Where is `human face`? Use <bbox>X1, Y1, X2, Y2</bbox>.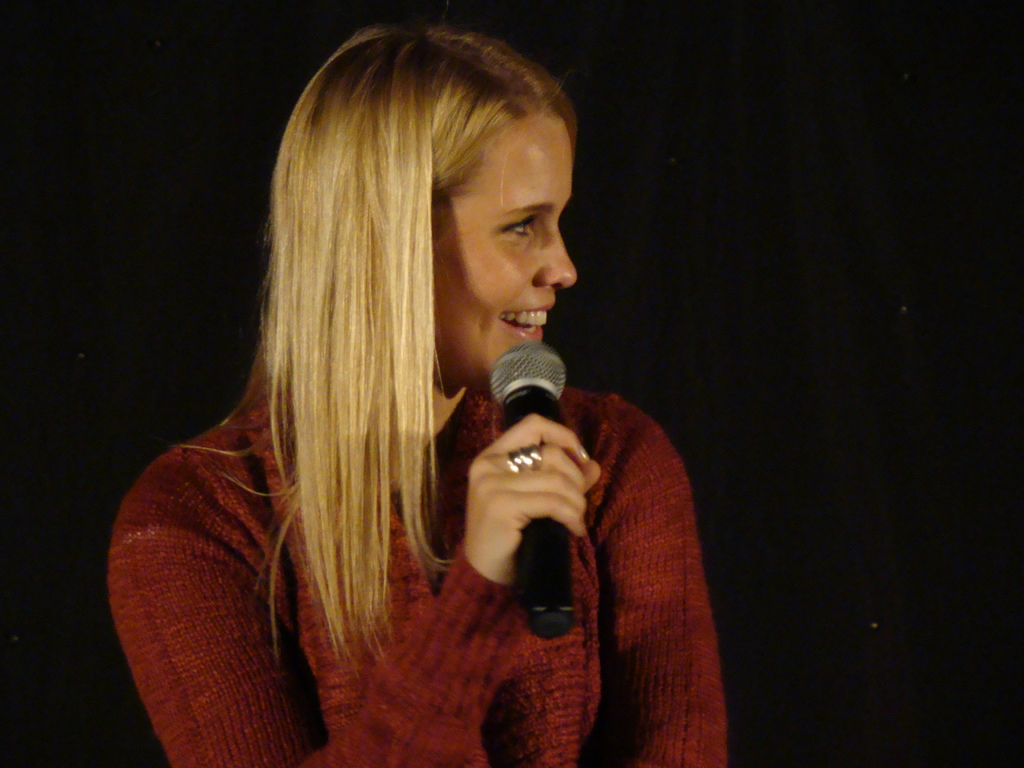
<bbox>435, 114, 574, 379</bbox>.
